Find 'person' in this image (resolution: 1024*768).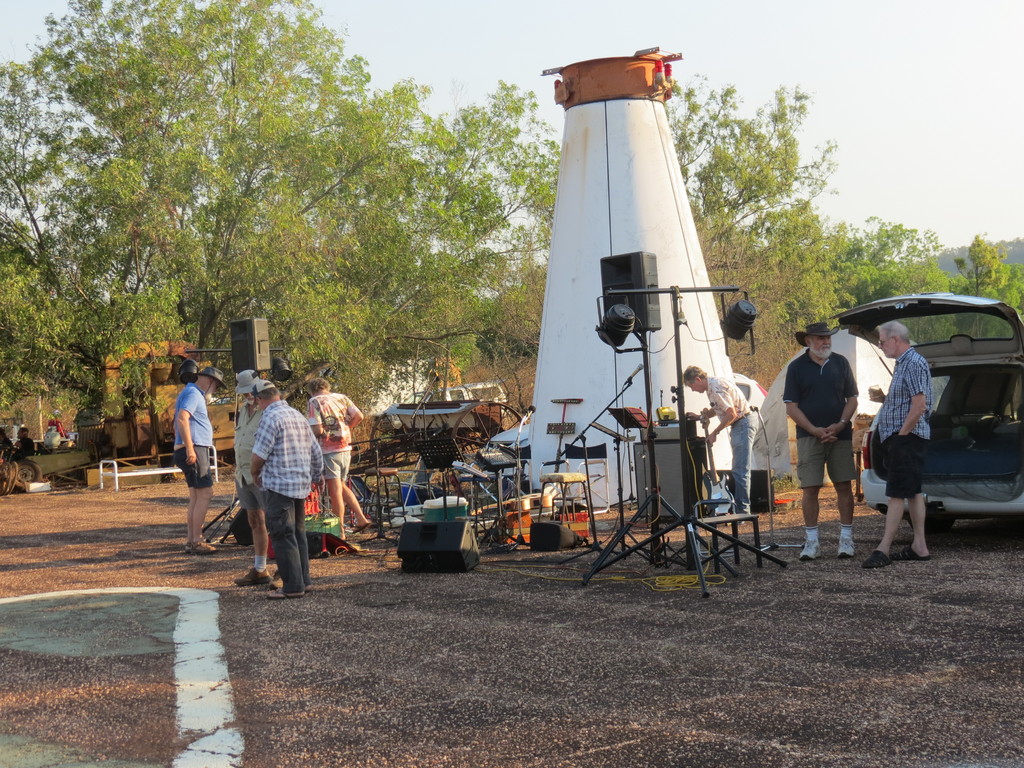
l=307, t=381, r=377, b=541.
